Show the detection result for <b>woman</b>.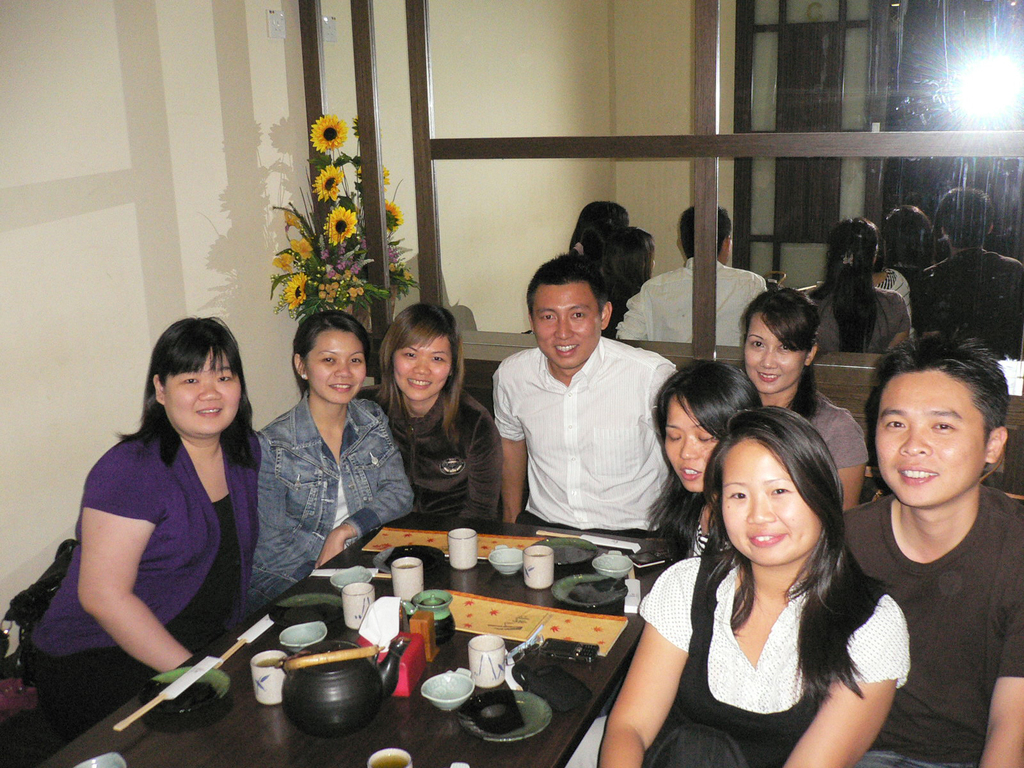
<region>353, 300, 505, 523</region>.
